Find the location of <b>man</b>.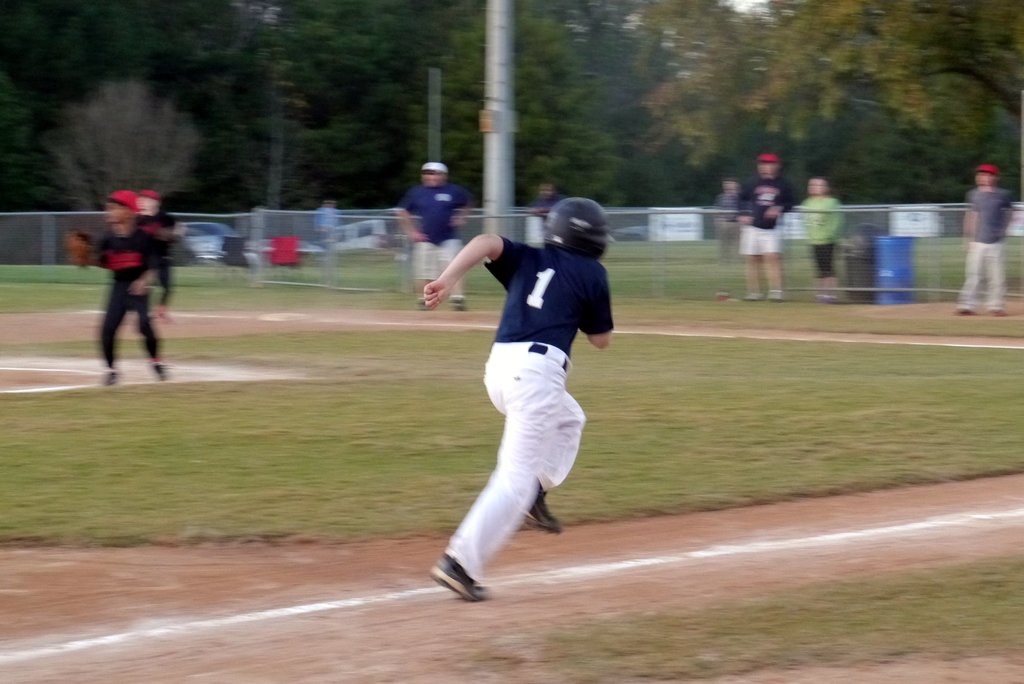
Location: l=313, t=196, r=348, b=283.
